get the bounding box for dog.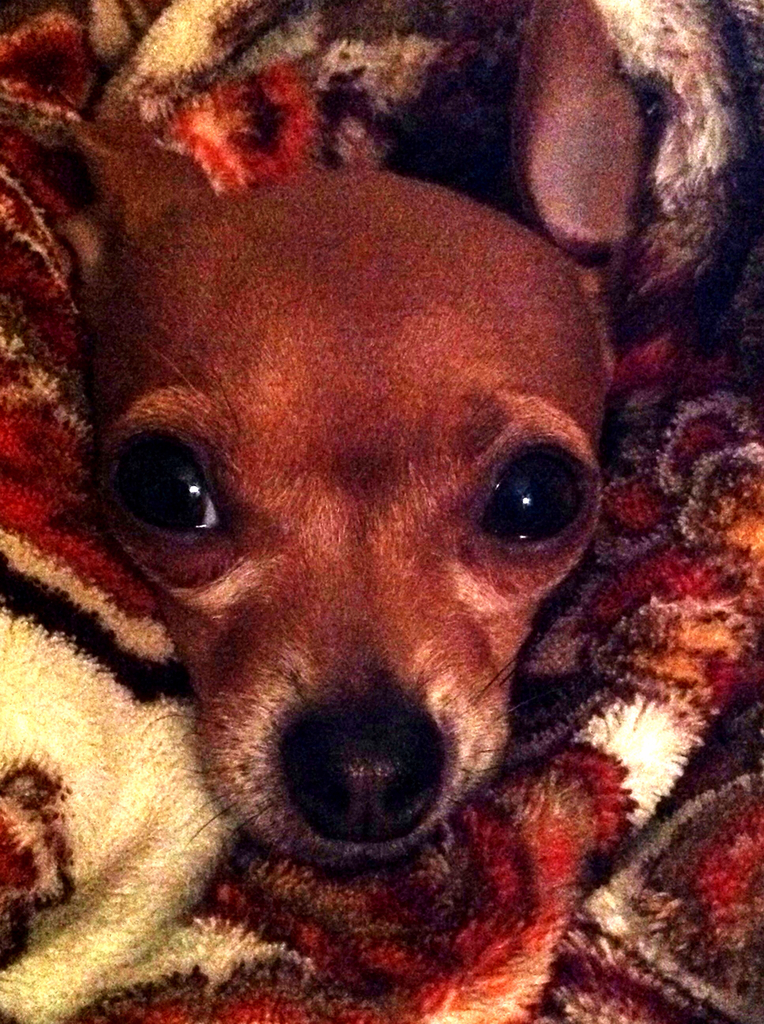
detection(0, 0, 637, 881).
